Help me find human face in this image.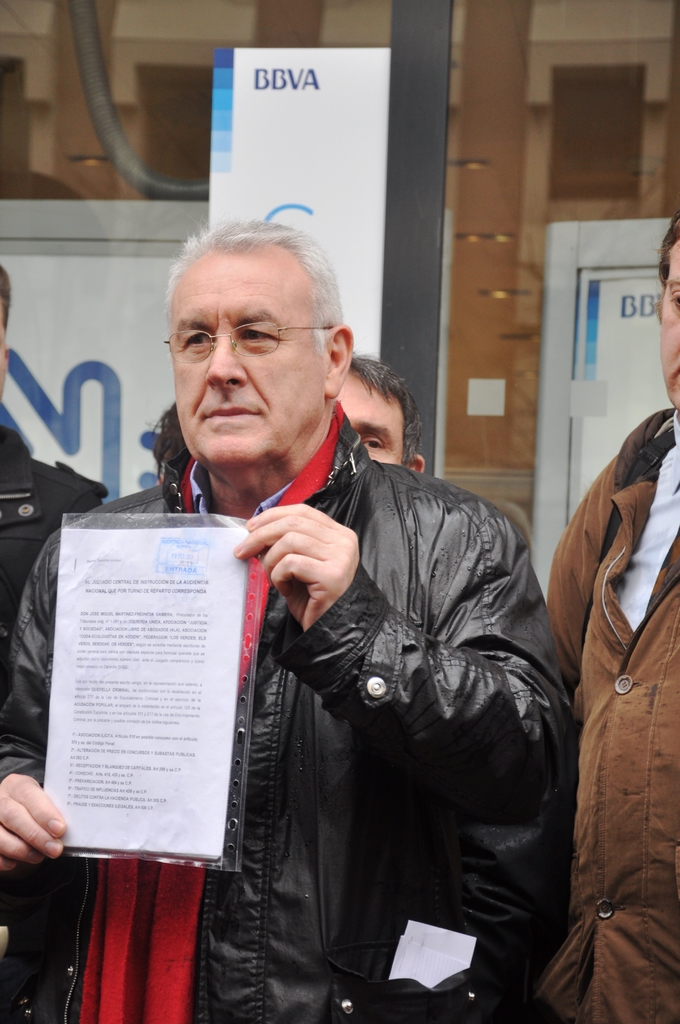
Found it: [650,239,679,404].
